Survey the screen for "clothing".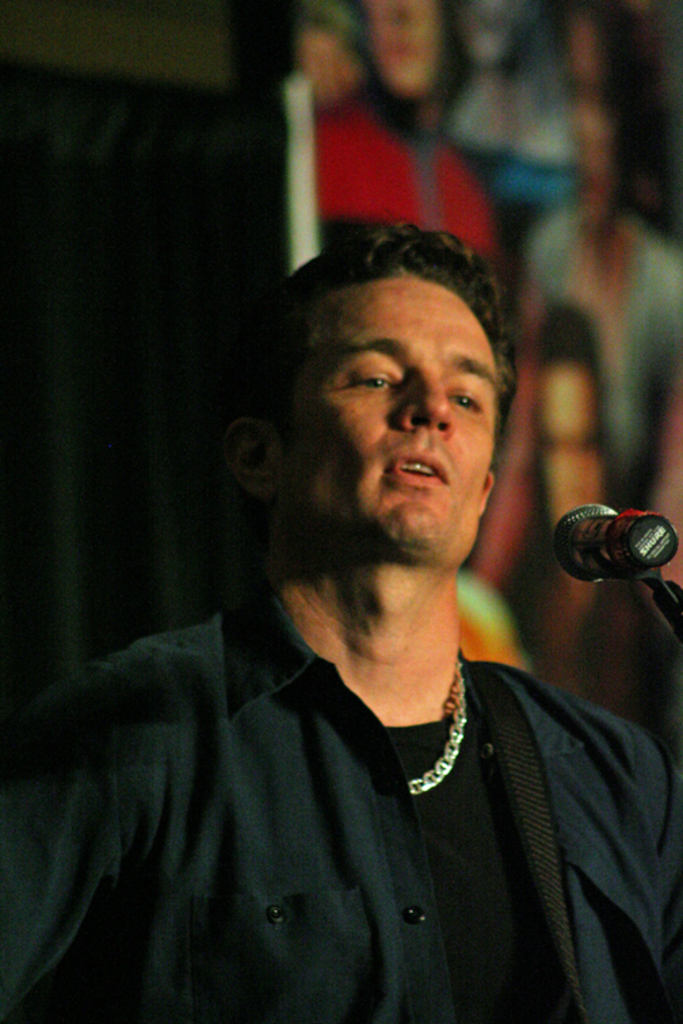
Survey found: box(0, 563, 682, 1023).
